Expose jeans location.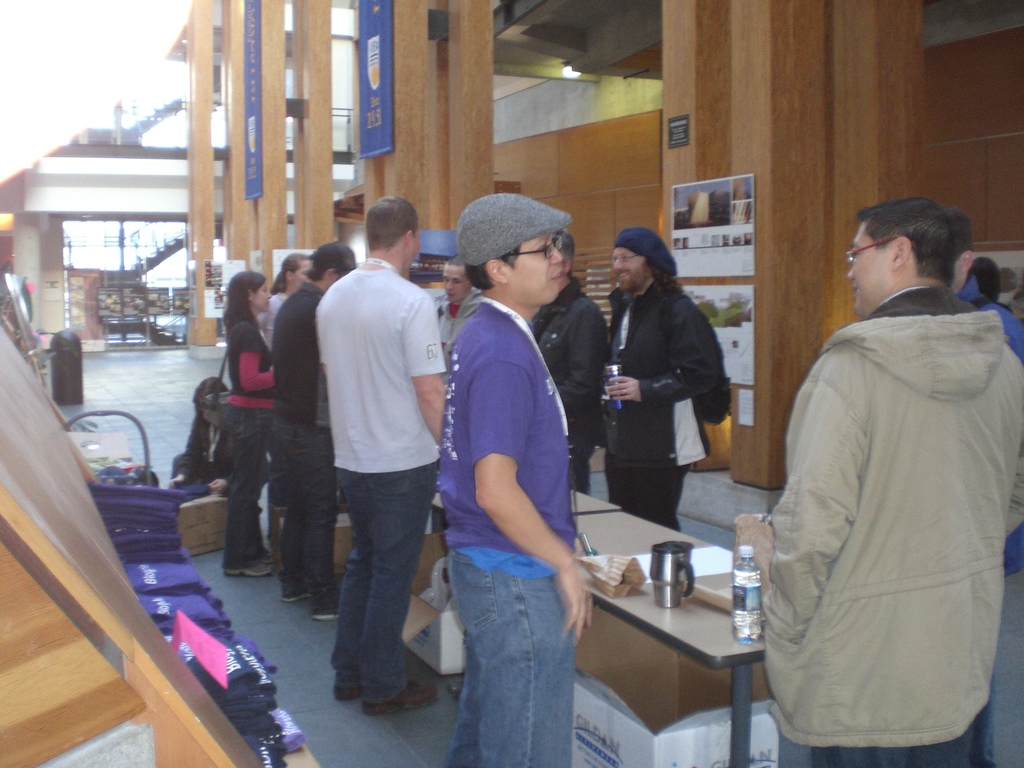
Exposed at {"left": 445, "top": 547, "right": 579, "bottom": 767}.
